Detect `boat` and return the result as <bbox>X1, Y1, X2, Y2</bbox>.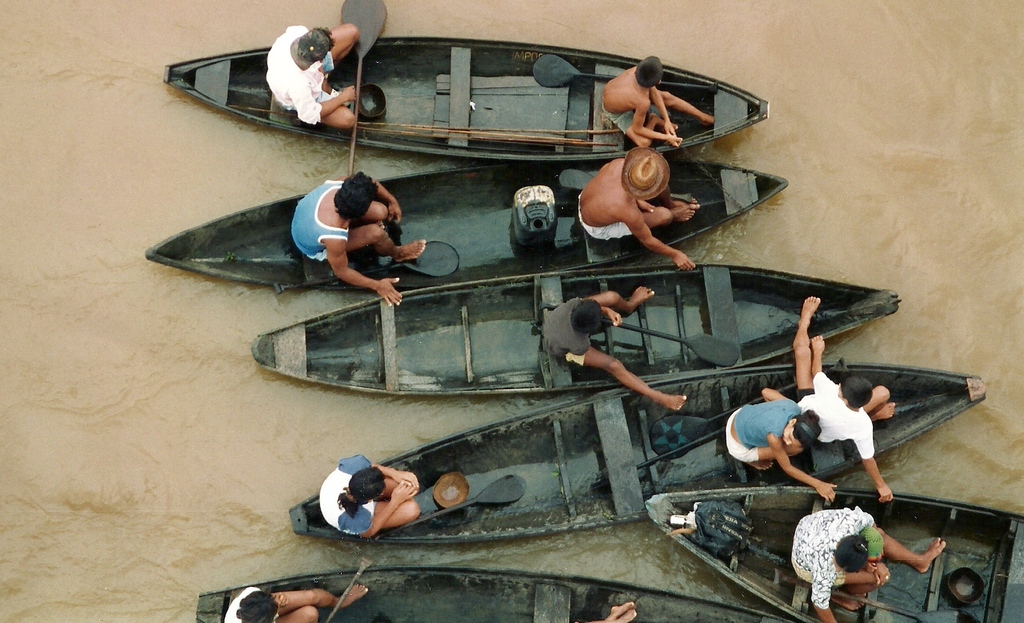
<bbox>148, 159, 794, 279</bbox>.
